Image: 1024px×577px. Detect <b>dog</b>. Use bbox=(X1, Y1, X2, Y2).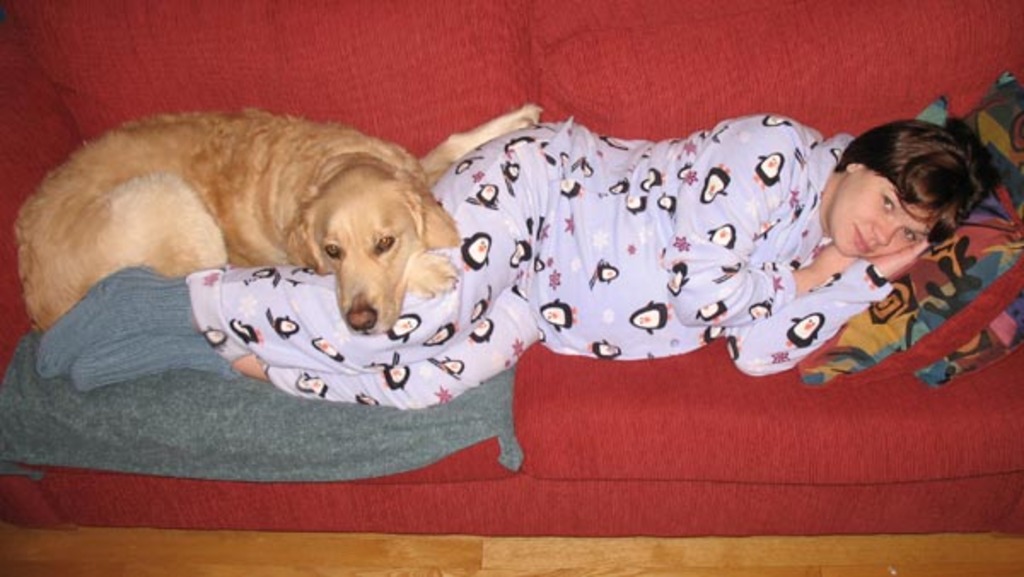
bbox=(10, 104, 546, 340).
